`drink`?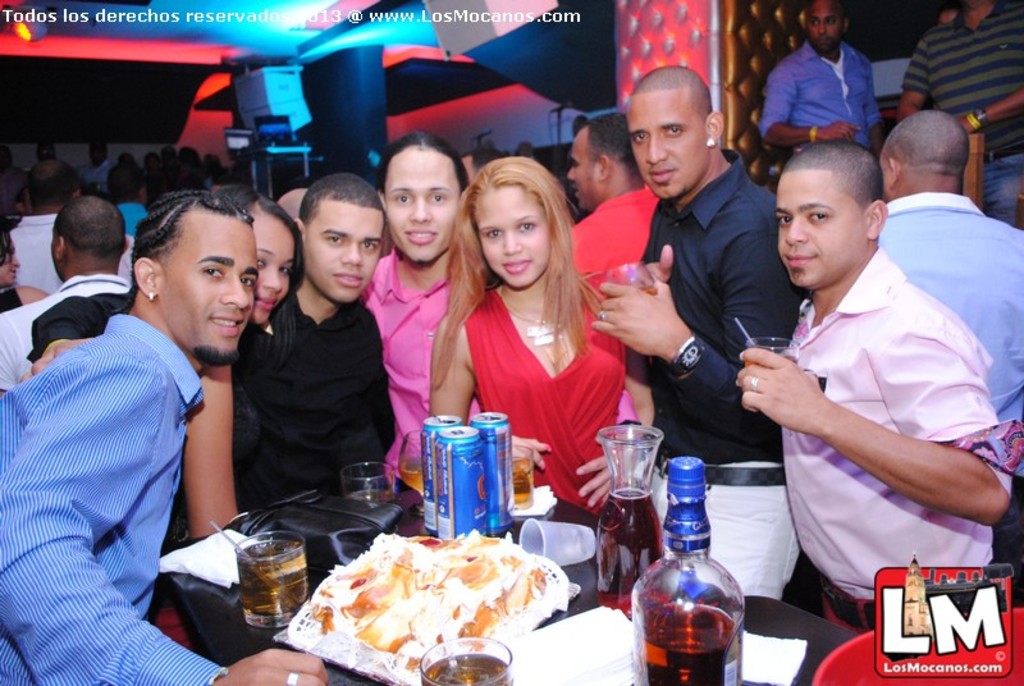
left=591, top=483, right=668, bottom=619
